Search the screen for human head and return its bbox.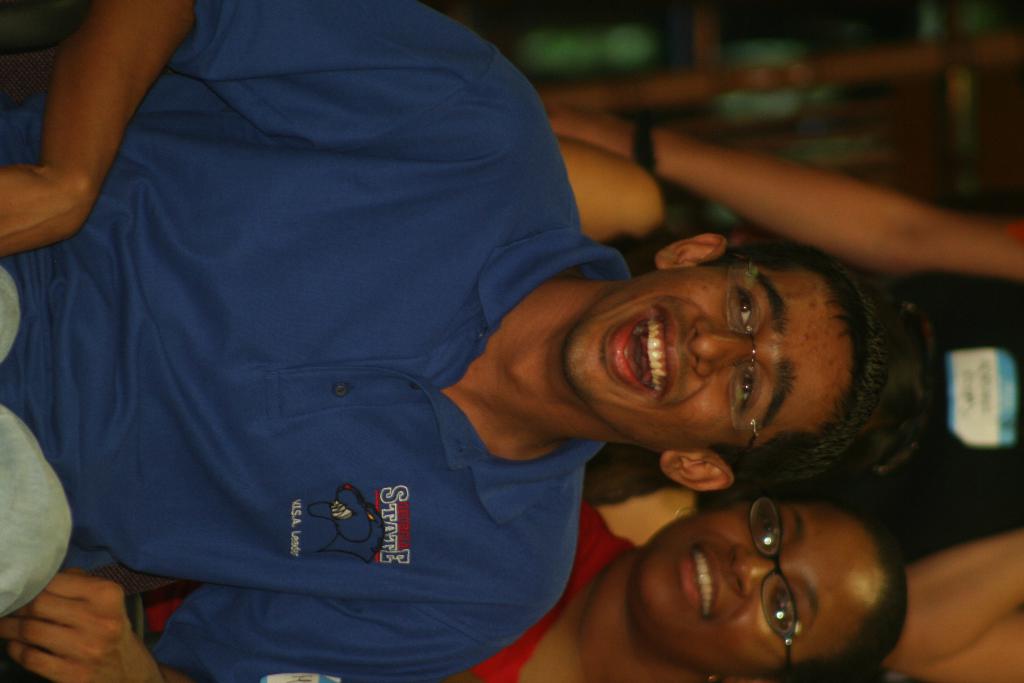
Found: 626,500,908,682.
